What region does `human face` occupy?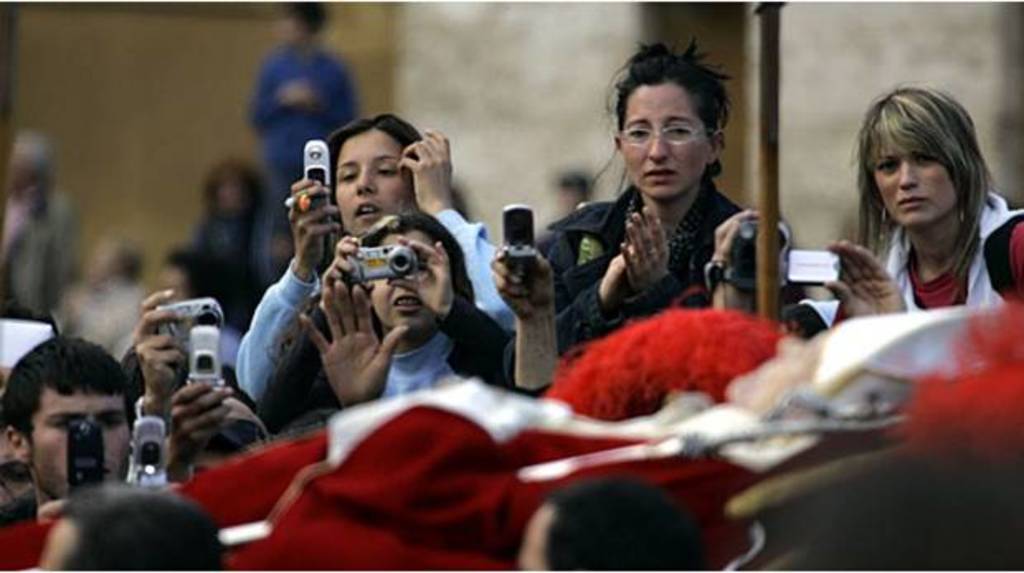
<bbox>334, 127, 415, 231</bbox>.
